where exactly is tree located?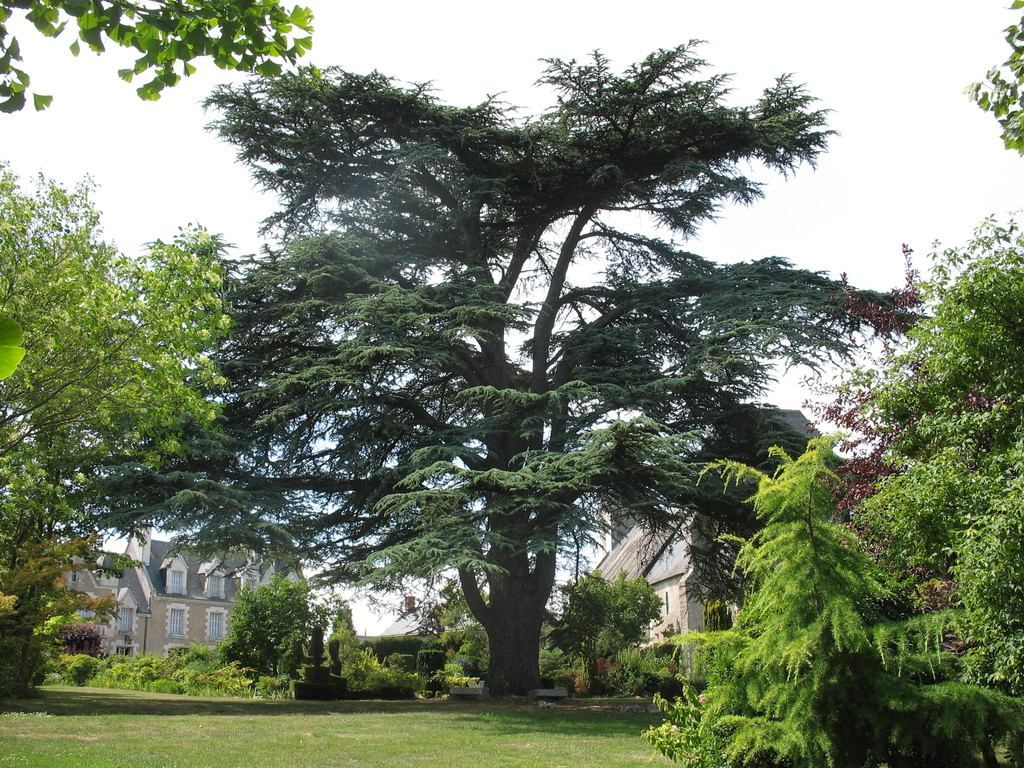
Its bounding box is detection(664, 433, 977, 767).
